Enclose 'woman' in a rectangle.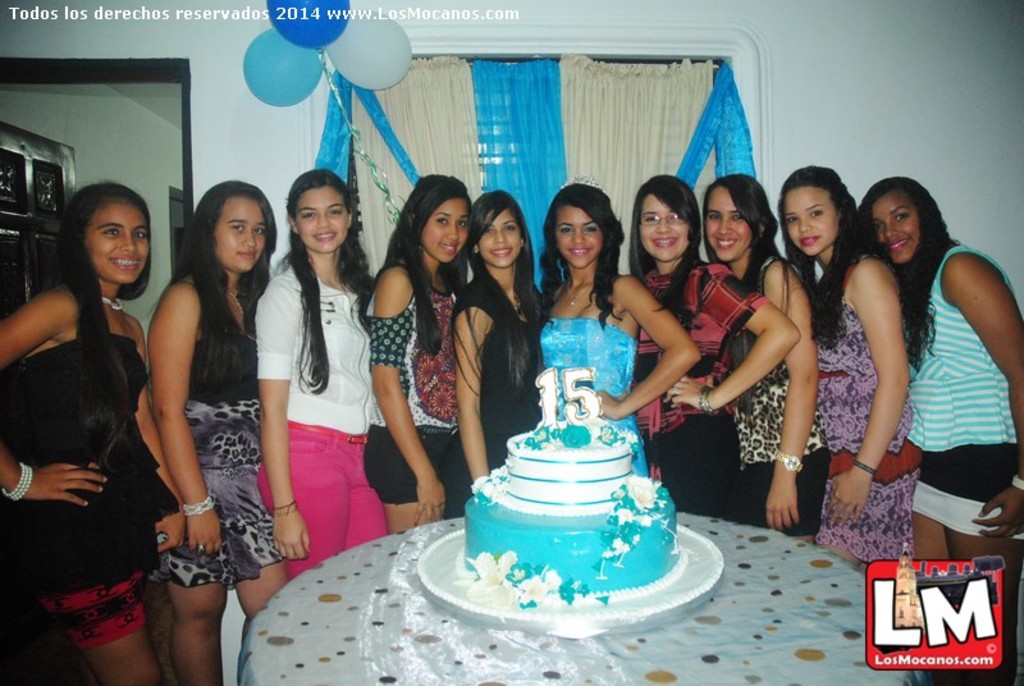
crop(250, 174, 392, 590).
